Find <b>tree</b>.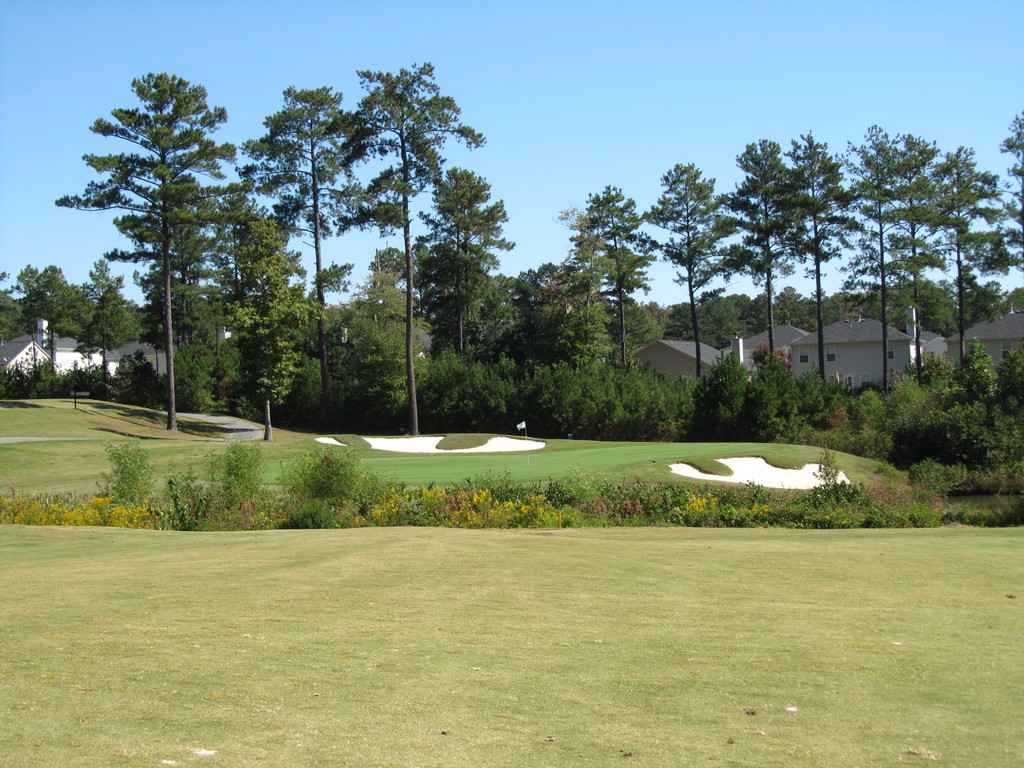
Rect(923, 147, 1006, 370).
